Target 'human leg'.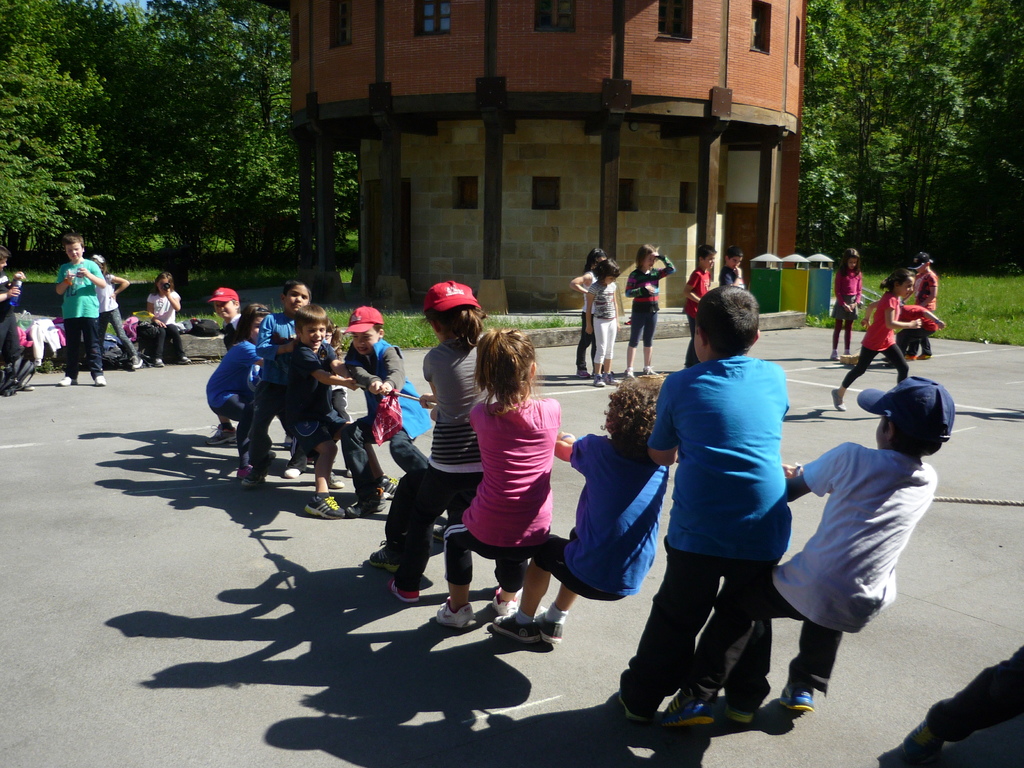
Target region: (244,399,283,490).
